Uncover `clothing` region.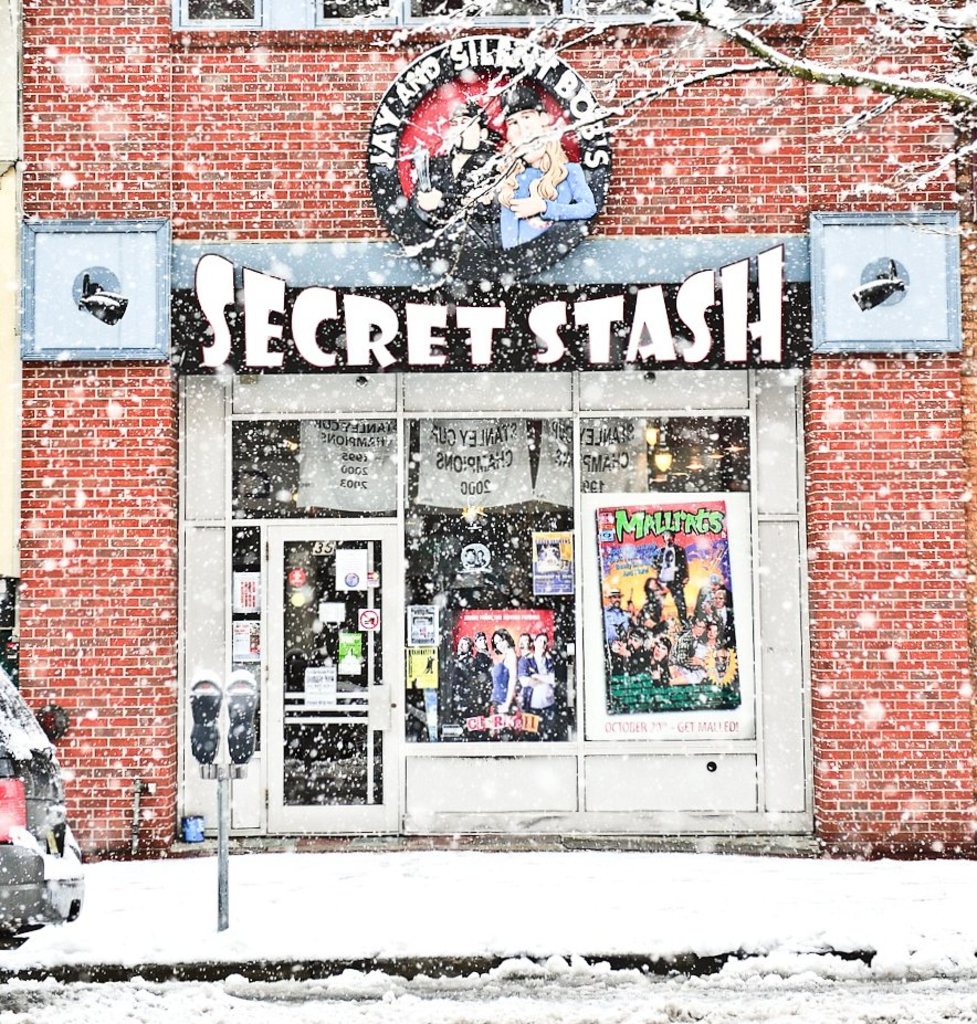
Uncovered: BBox(470, 646, 492, 709).
